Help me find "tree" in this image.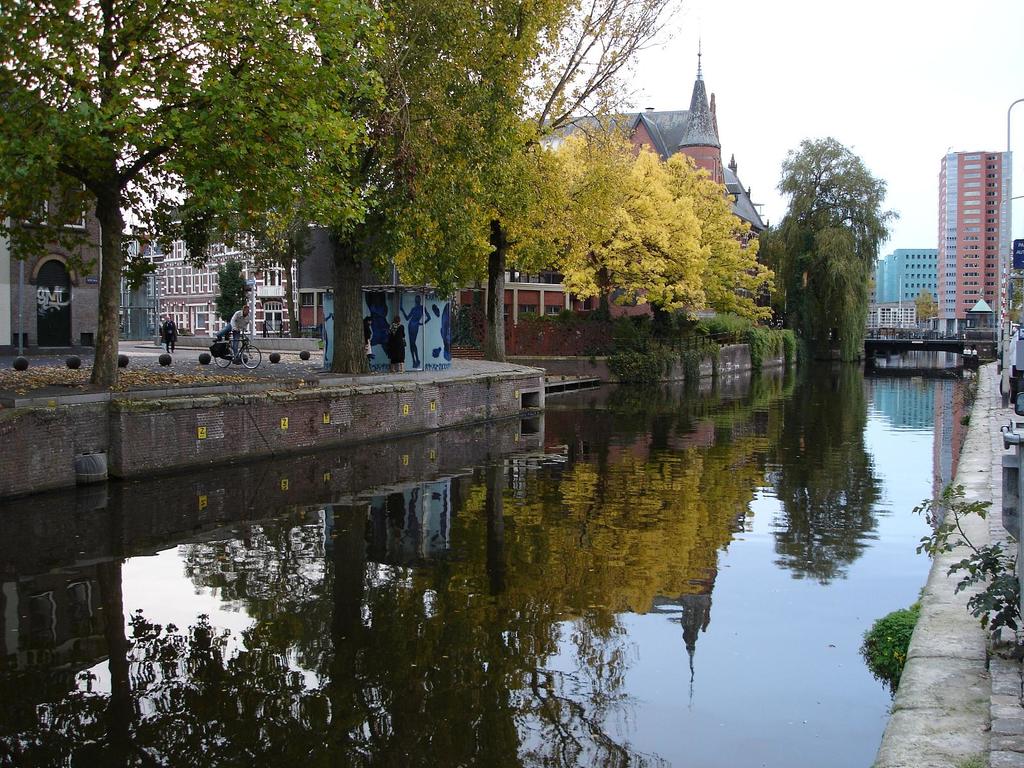
Found it: 388,108,611,369.
